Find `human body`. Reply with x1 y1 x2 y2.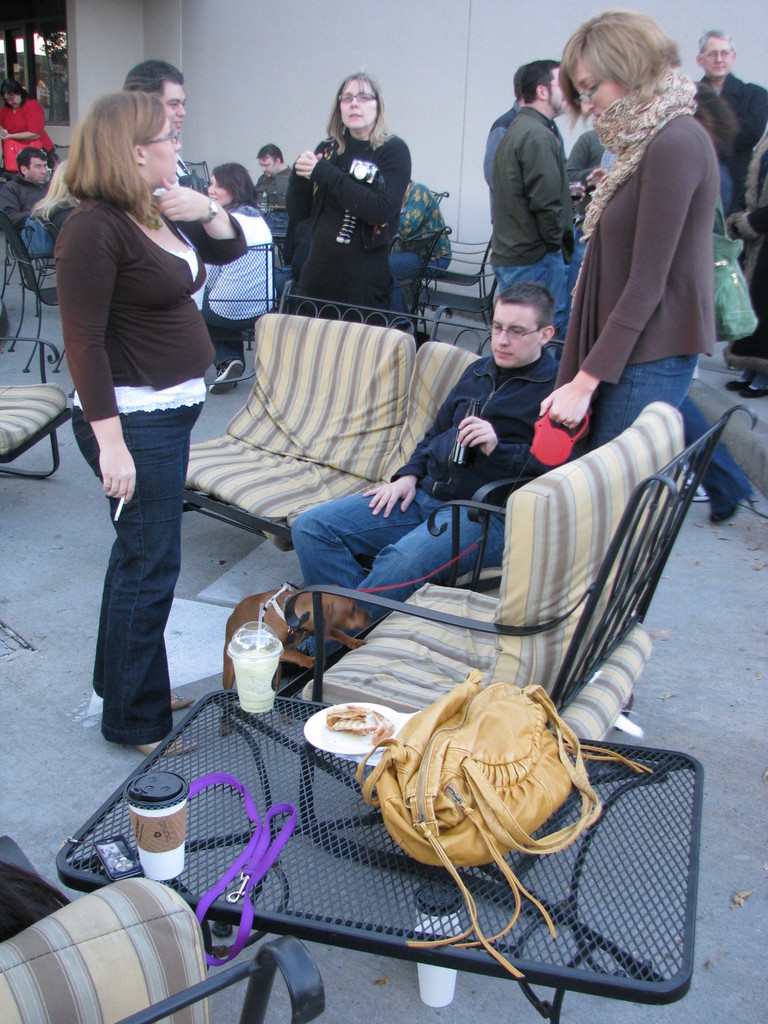
193 164 275 390.
